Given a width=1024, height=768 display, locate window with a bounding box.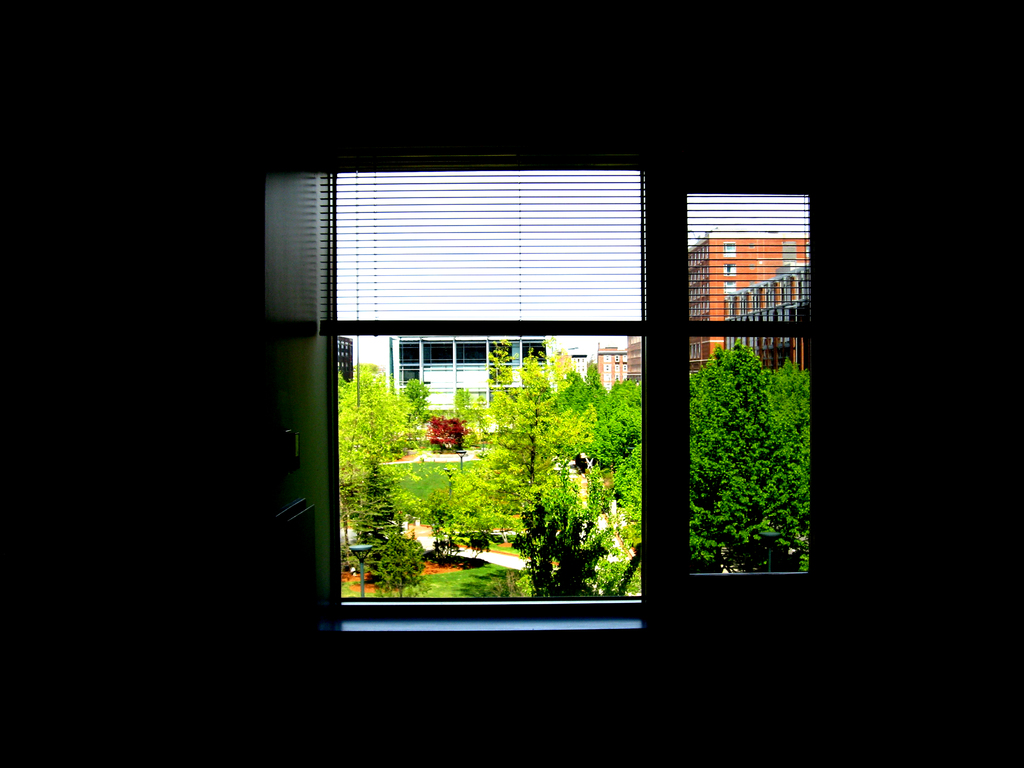
Located: box(689, 185, 815, 577).
